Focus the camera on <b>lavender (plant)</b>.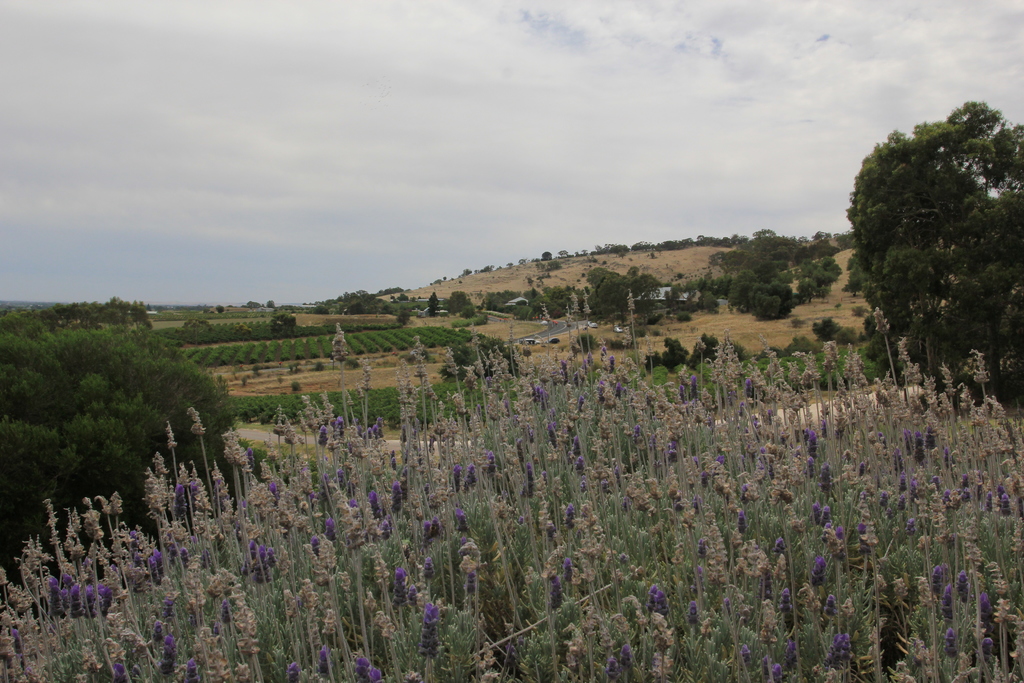
Focus region: BBox(325, 521, 337, 541).
